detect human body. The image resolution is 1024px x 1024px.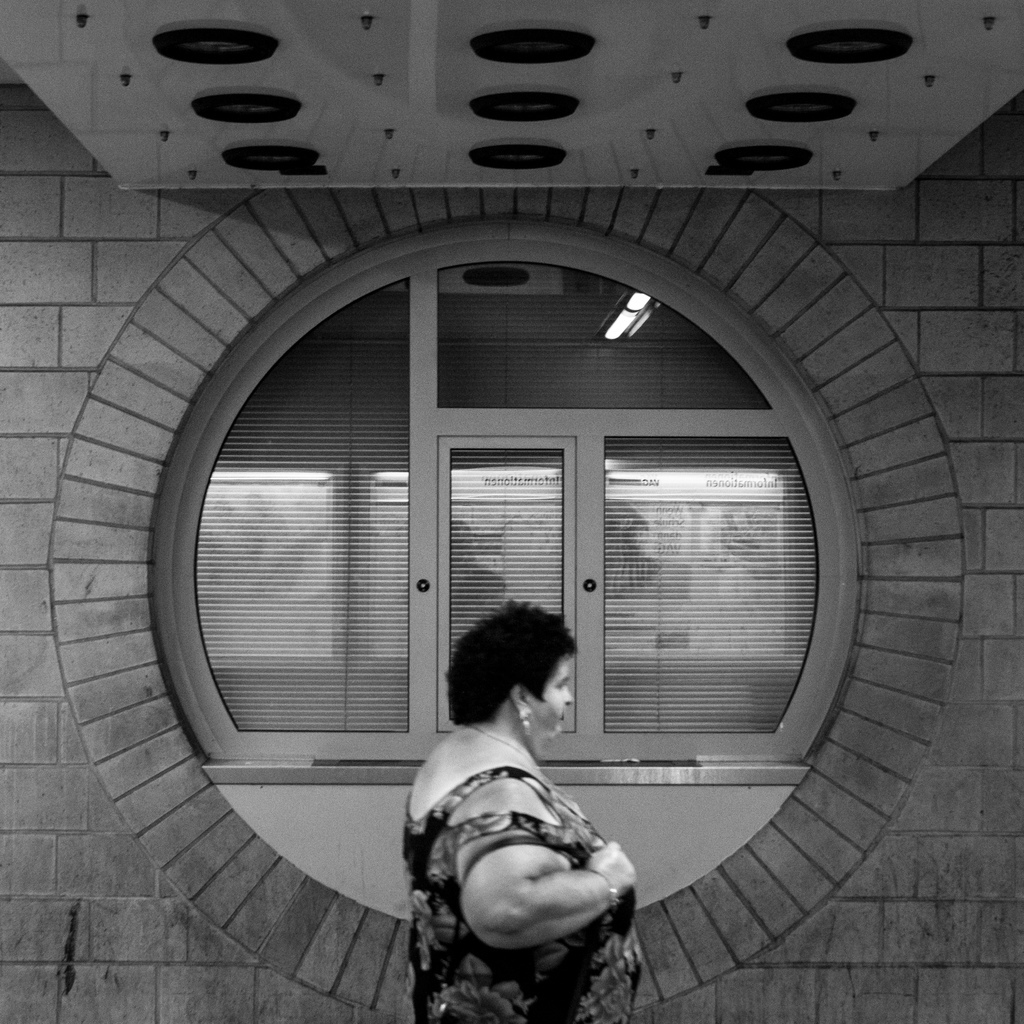
389, 609, 660, 1004.
